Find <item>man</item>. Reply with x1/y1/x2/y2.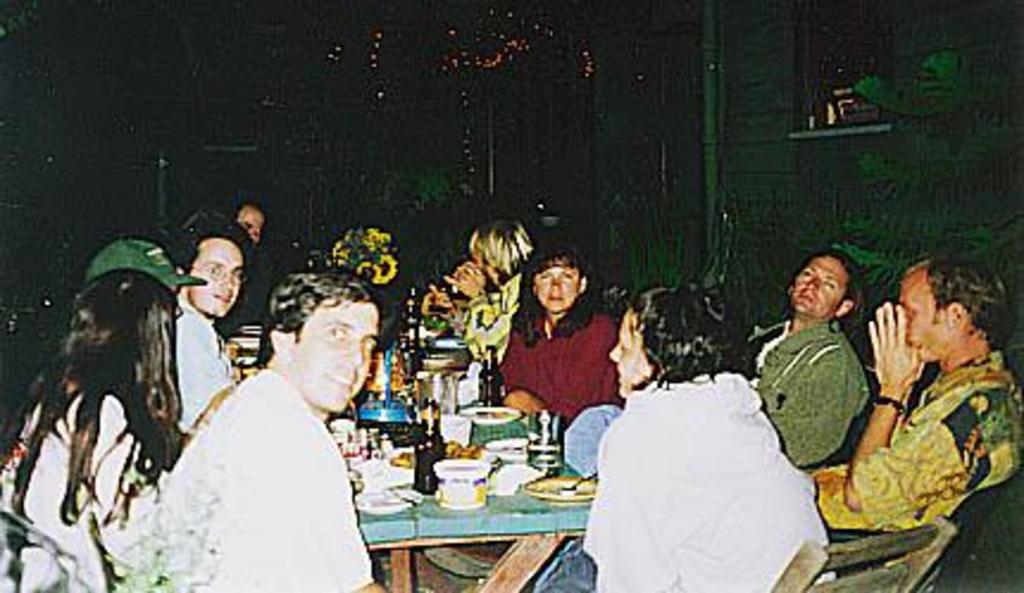
226/205/271/252.
